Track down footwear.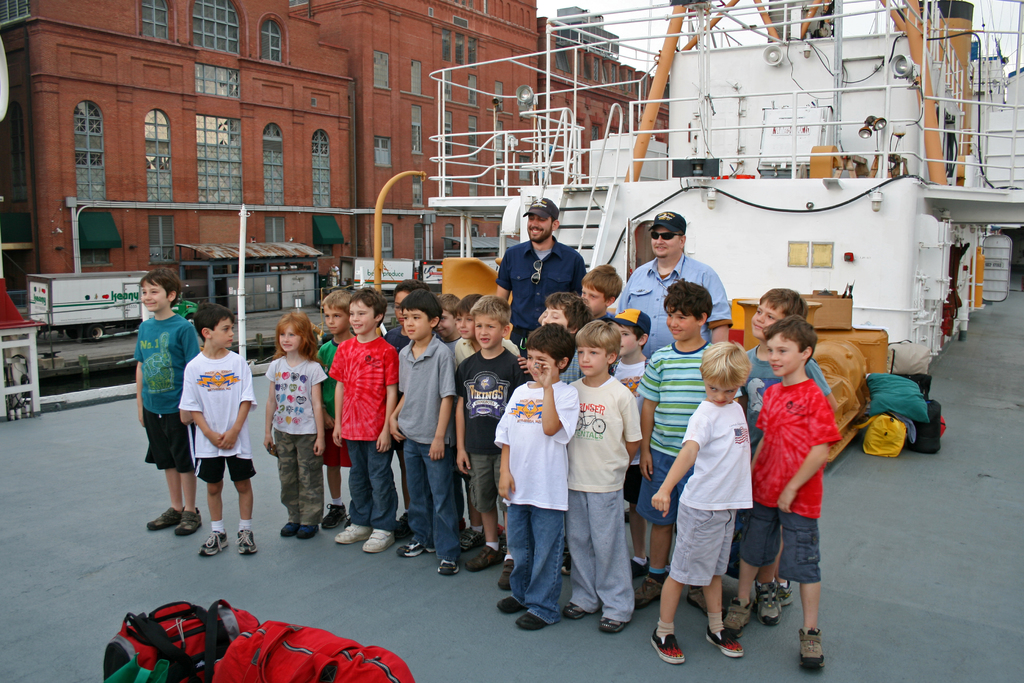
Tracked to [199, 531, 228, 556].
